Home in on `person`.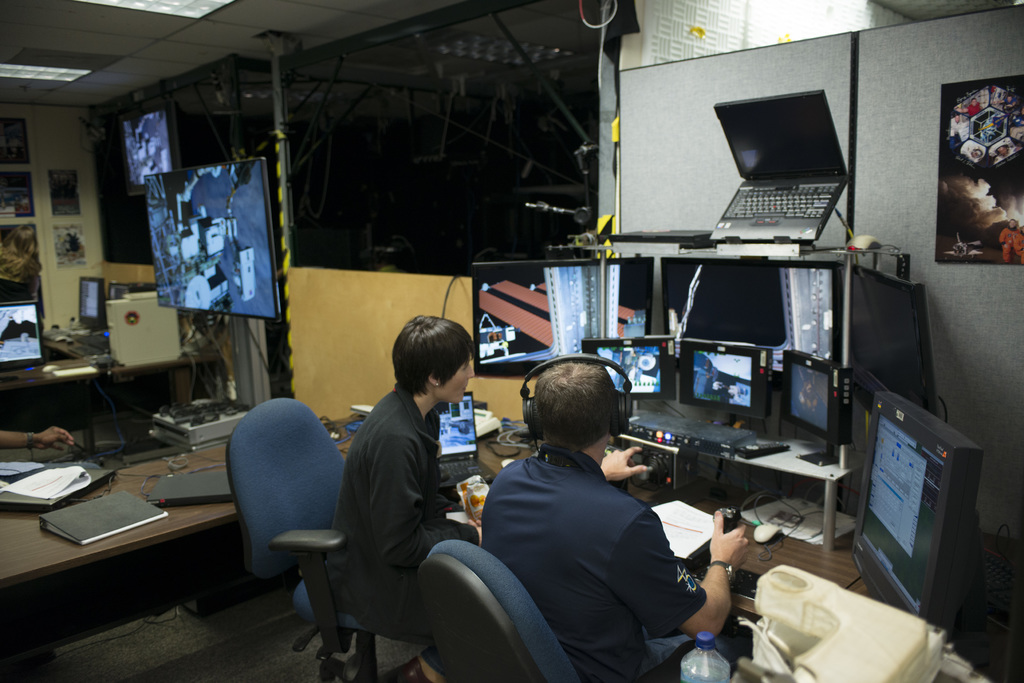
Homed in at Rect(0, 427, 73, 449).
